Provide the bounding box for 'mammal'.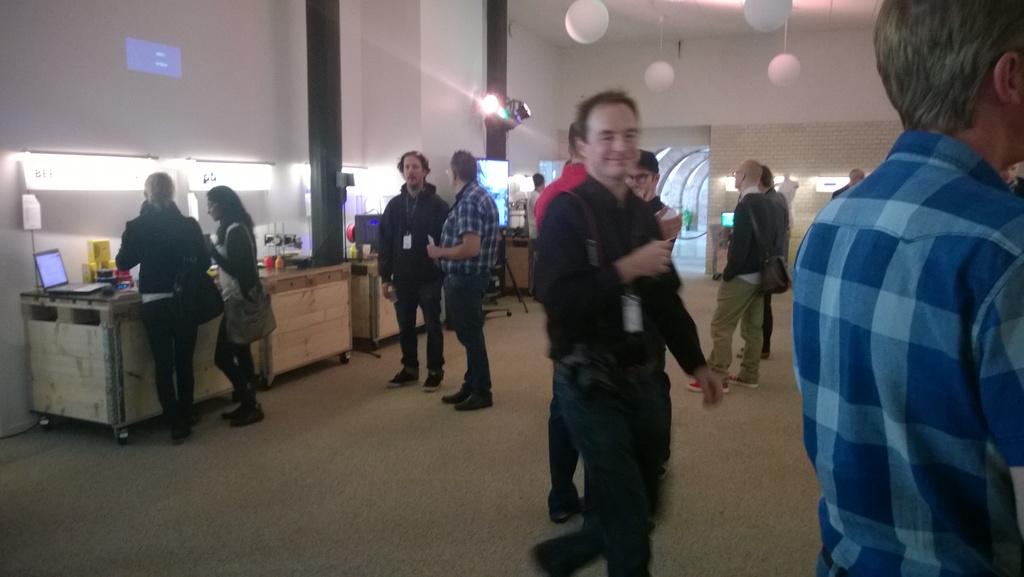
(left=737, top=160, right=792, bottom=358).
